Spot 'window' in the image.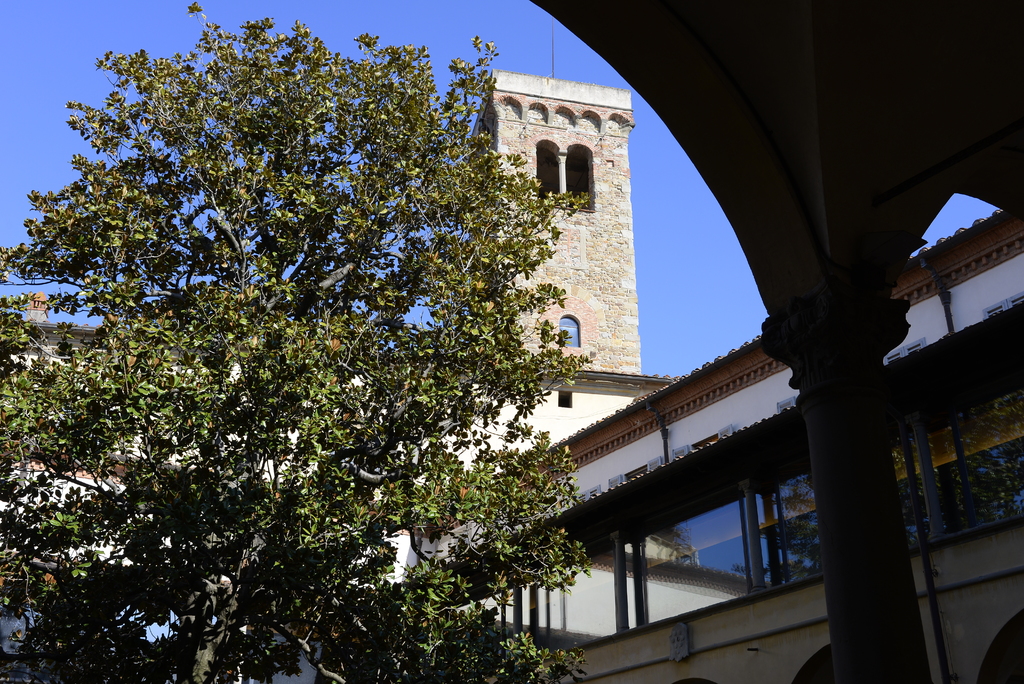
'window' found at locate(562, 141, 598, 213).
